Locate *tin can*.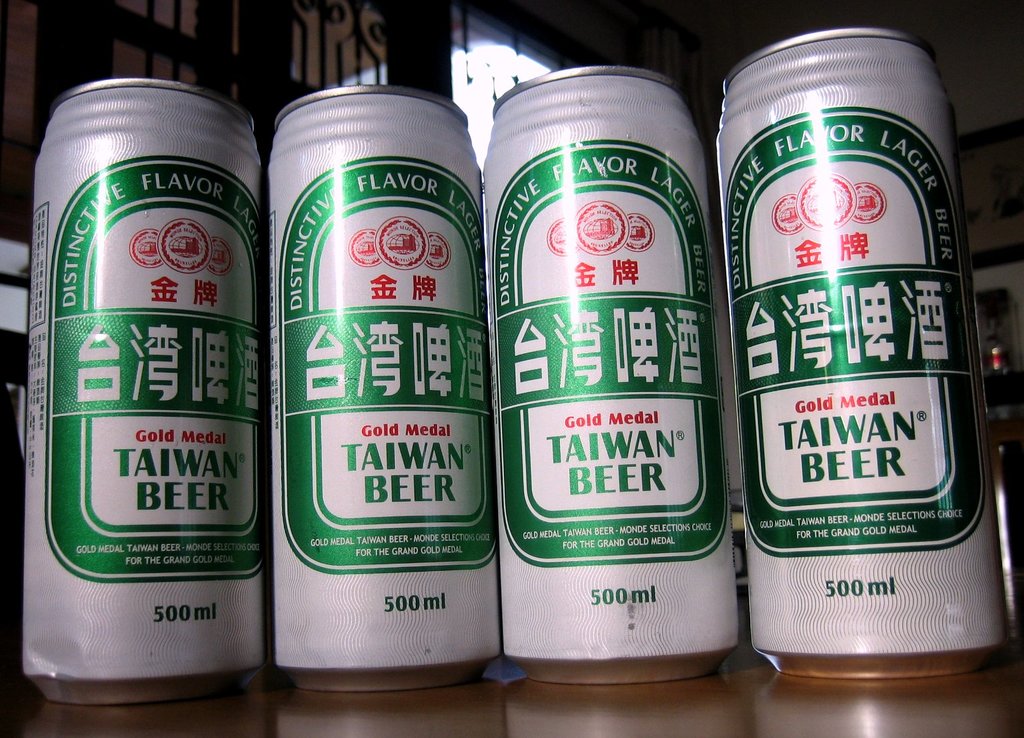
Bounding box: crop(485, 65, 736, 681).
